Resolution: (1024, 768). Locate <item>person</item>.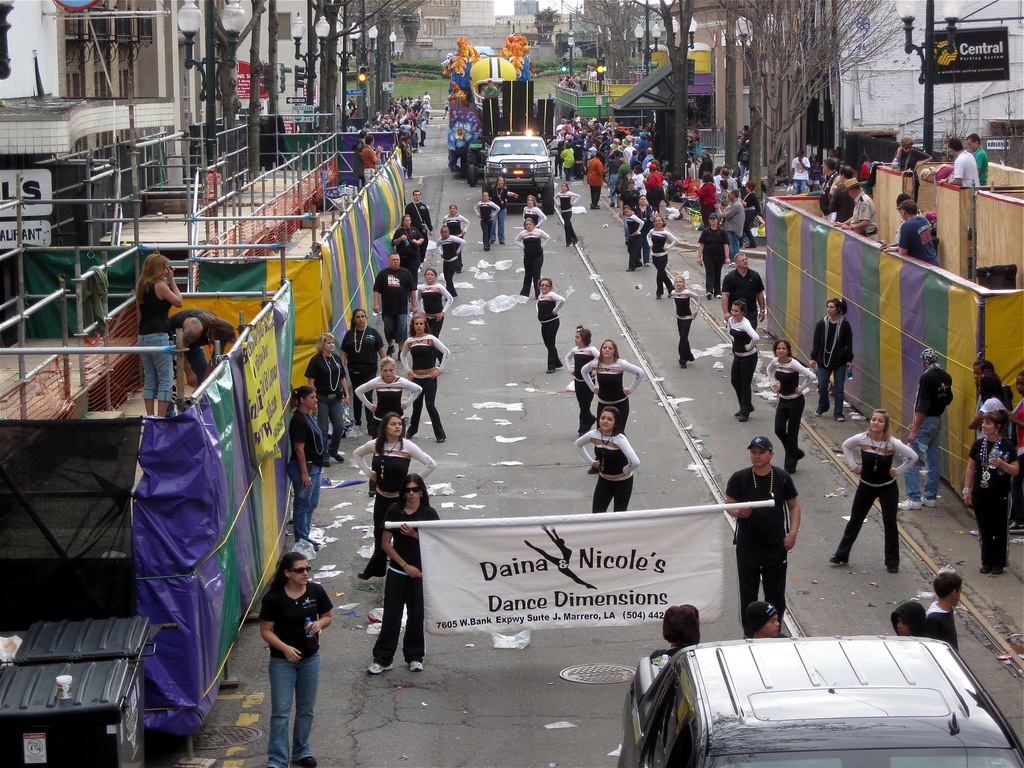
Rect(727, 301, 763, 425).
